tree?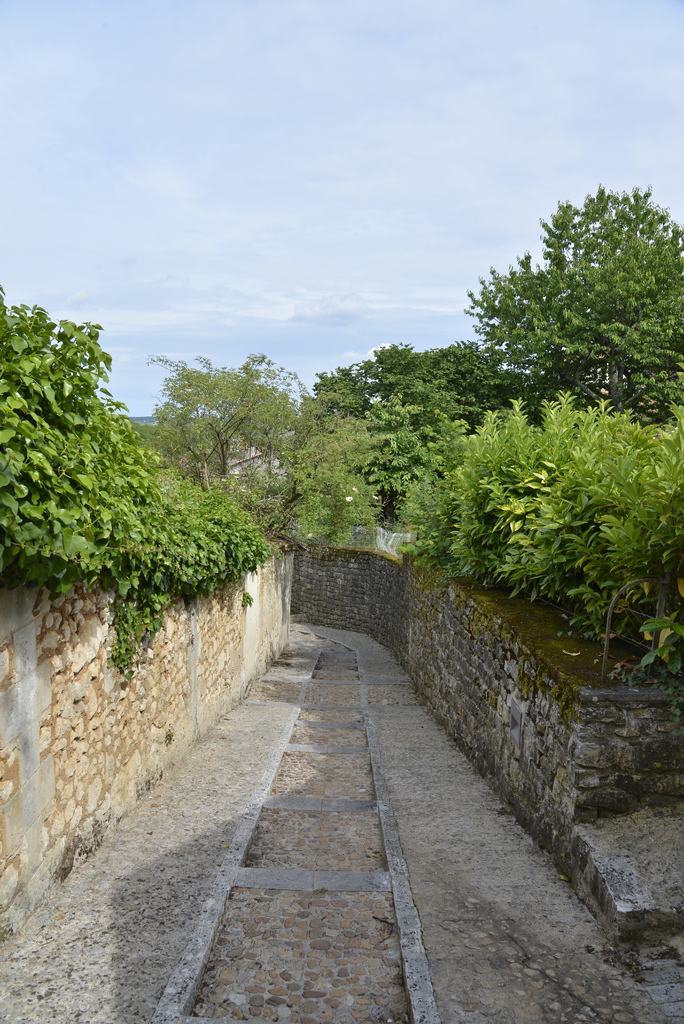
(left=299, top=338, right=555, bottom=422)
